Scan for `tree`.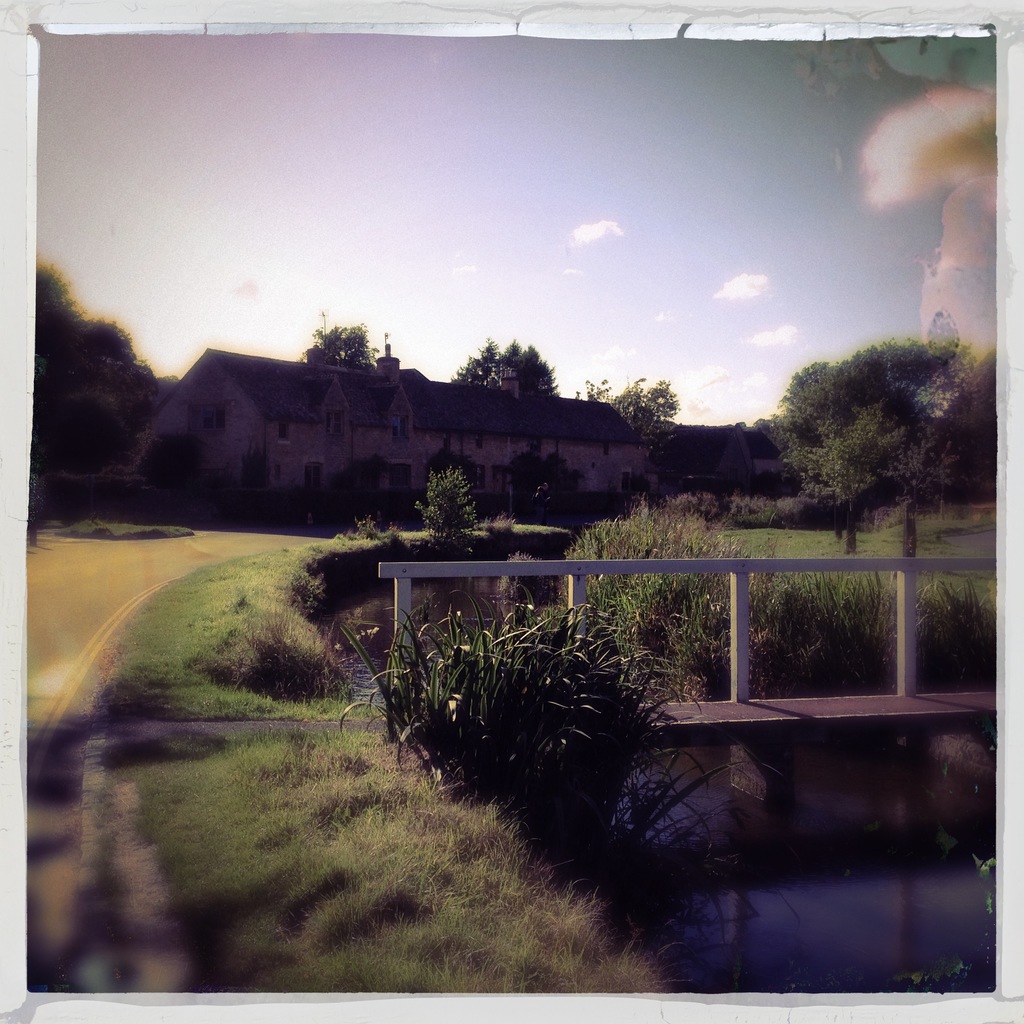
Scan result: bbox=[737, 329, 982, 556].
